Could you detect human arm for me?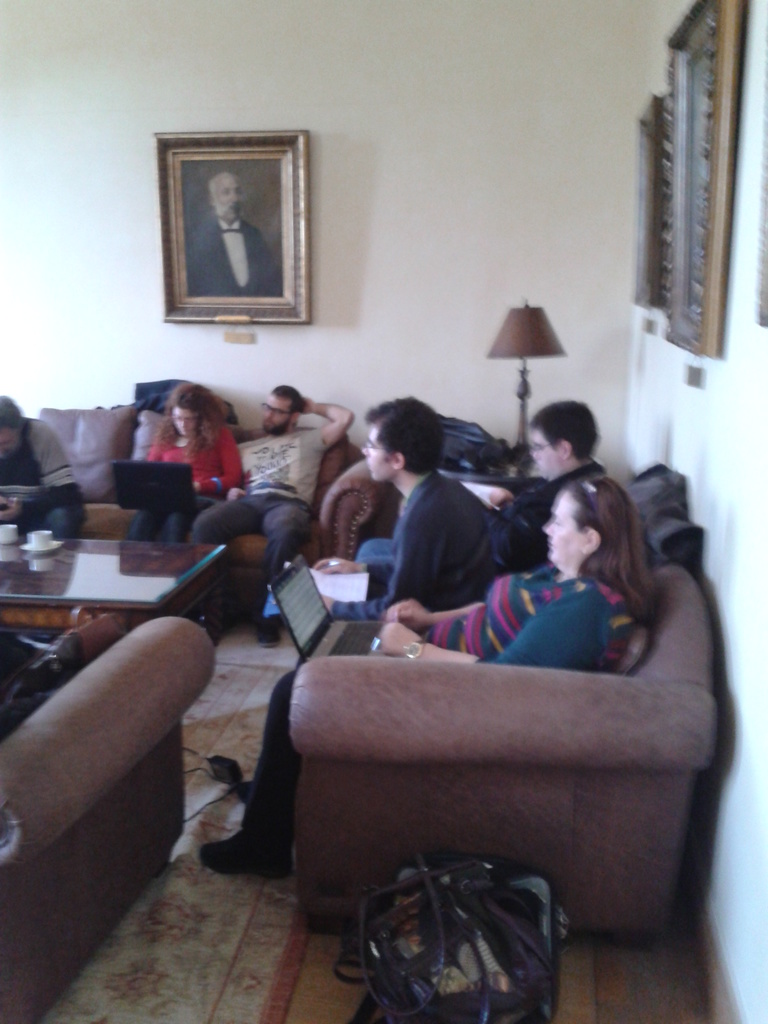
Detection result: (139, 414, 175, 465).
